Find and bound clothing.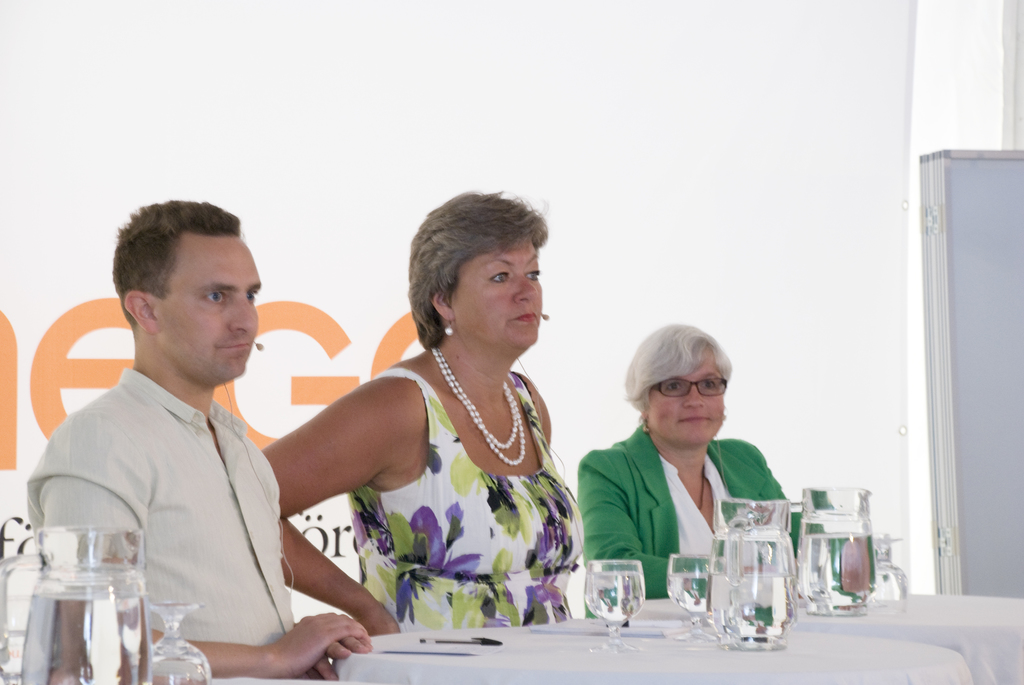
Bound: (159, 232, 269, 393).
